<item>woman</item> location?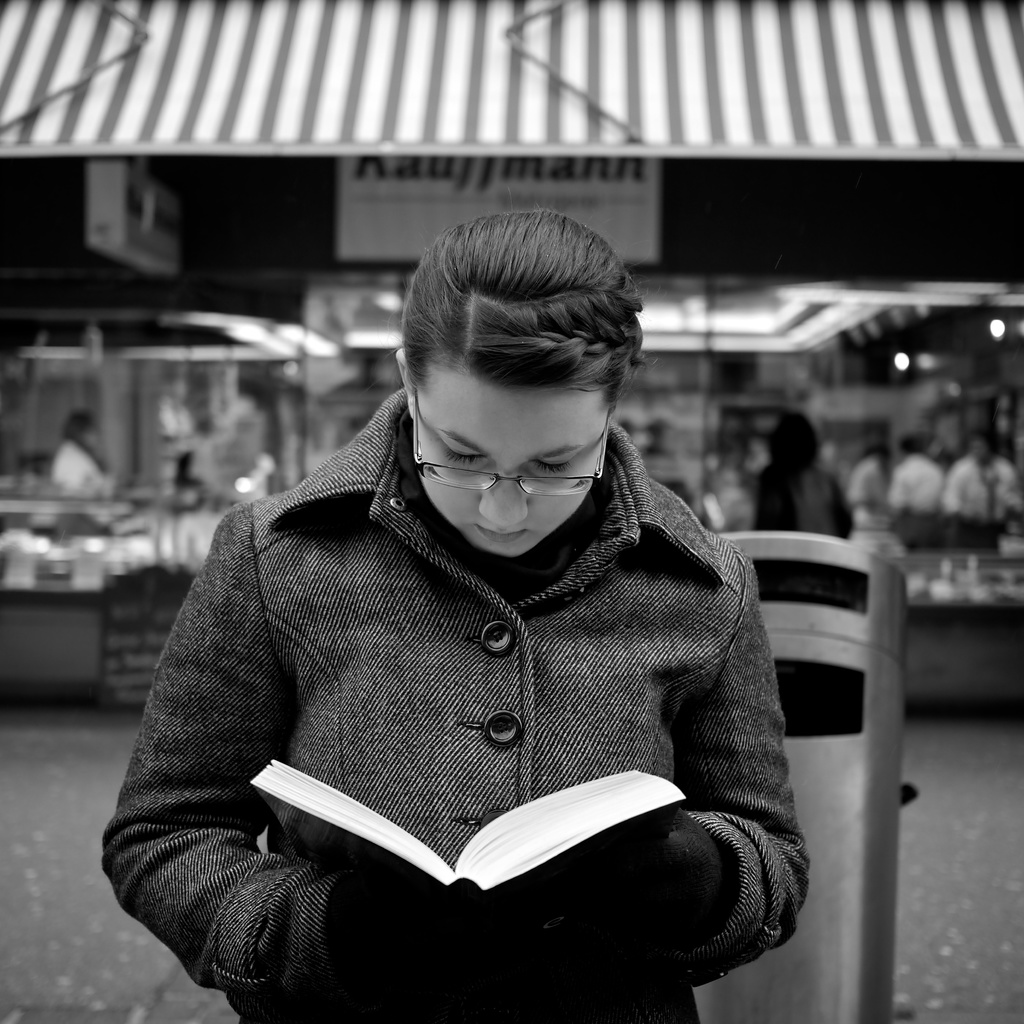
Rect(47, 398, 111, 498)
